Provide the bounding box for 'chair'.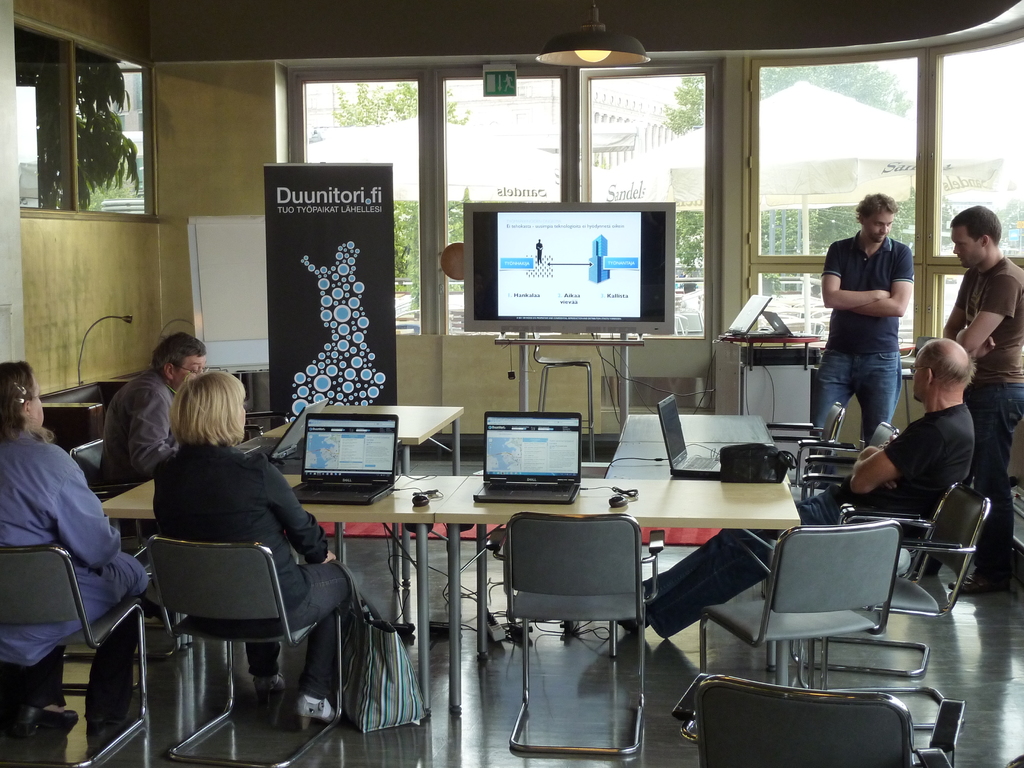
675/672/969/767.
